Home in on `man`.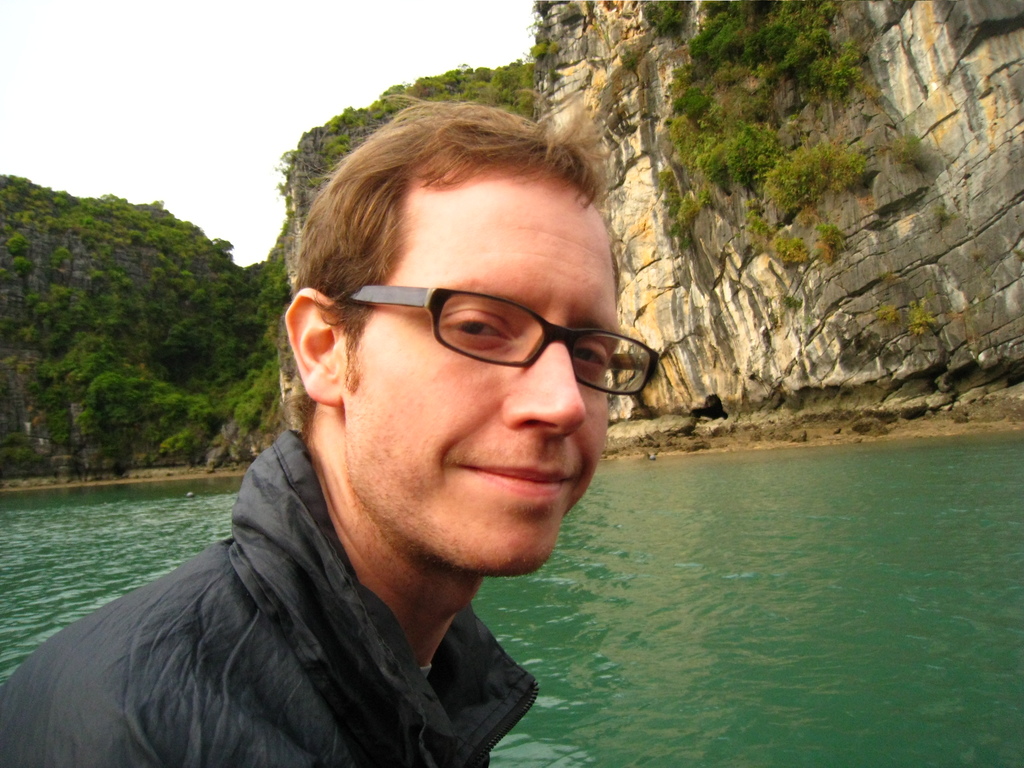
Homed in at [x1=36, y1=99, x2=737, y2=767].
